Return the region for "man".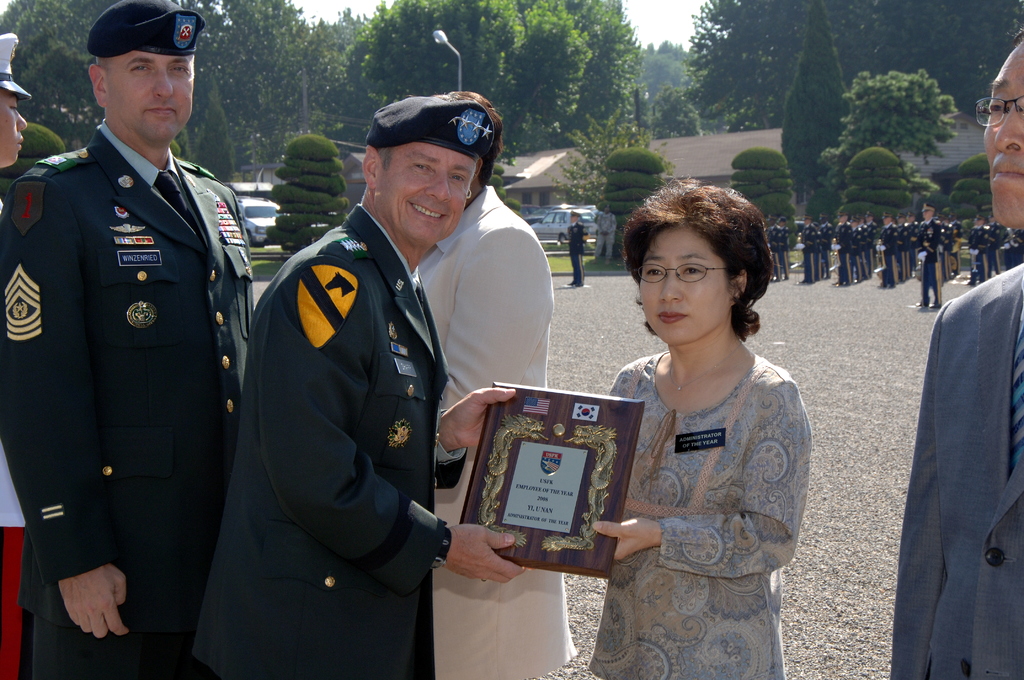
[416,85,577,679].
